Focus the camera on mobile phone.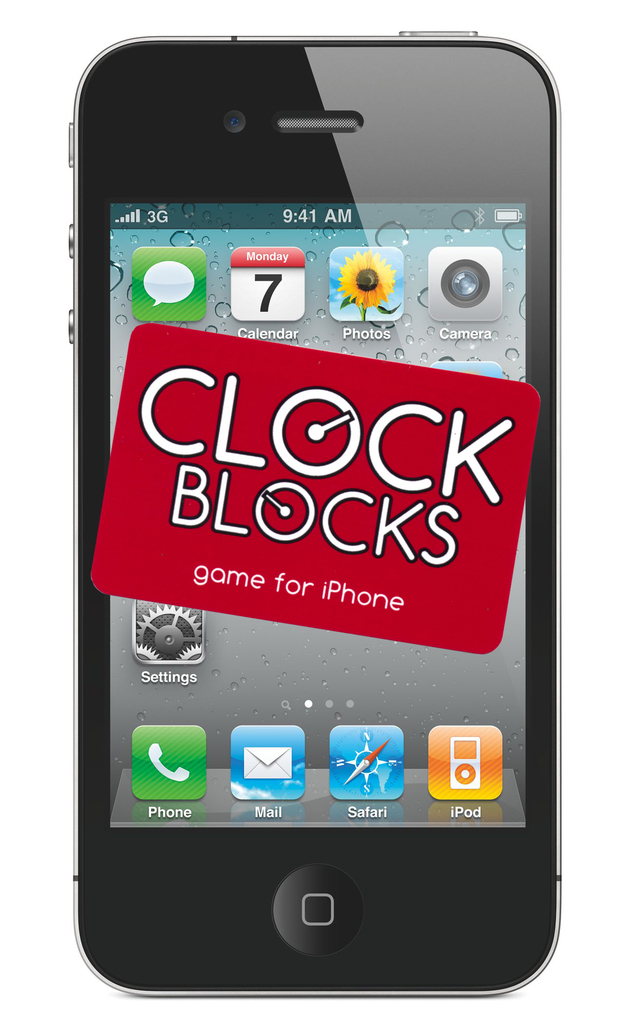
Focus region: (left=63, top=28, right=565, bottom=998).
